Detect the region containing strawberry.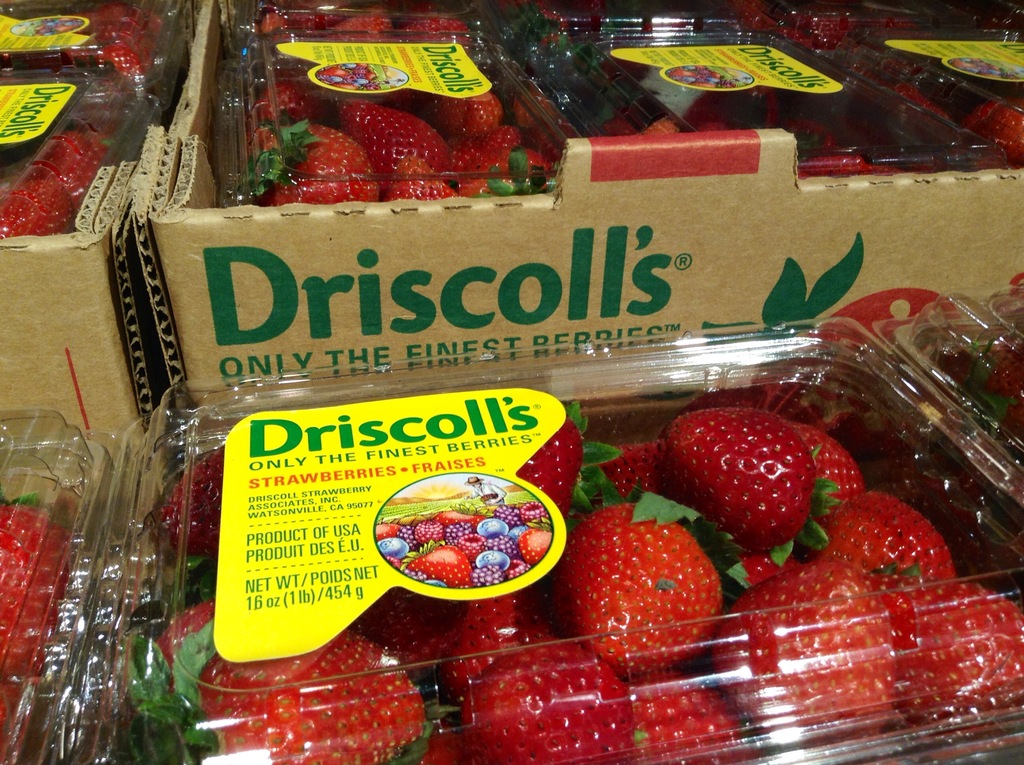
bbox=(0, 487, 63, 742).
